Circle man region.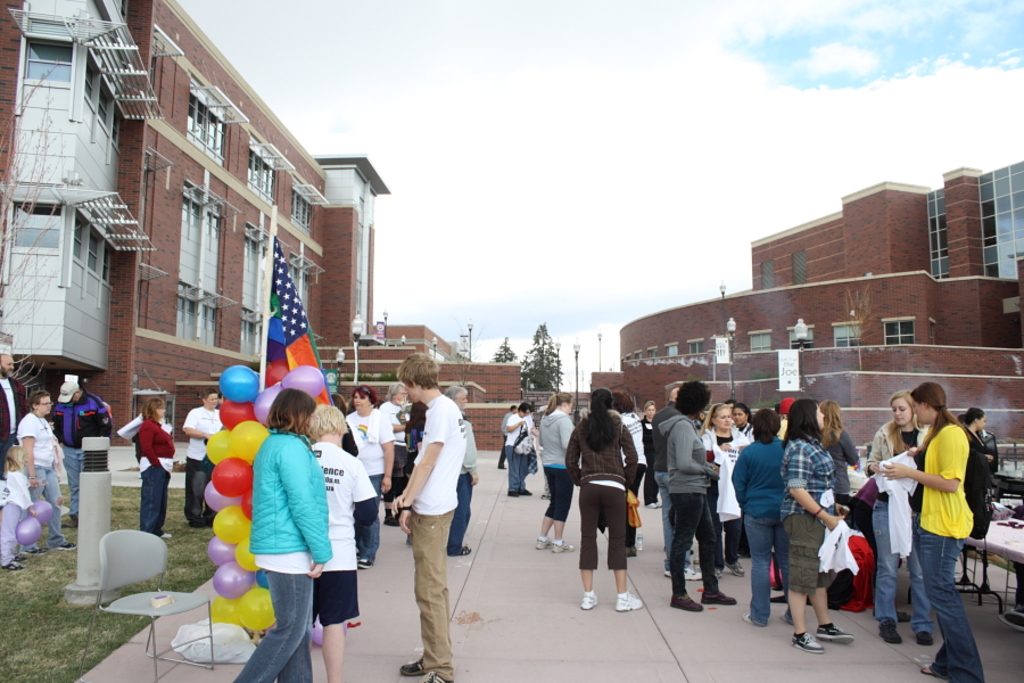
Region: <region>181, 389, 223, 524</region>.
